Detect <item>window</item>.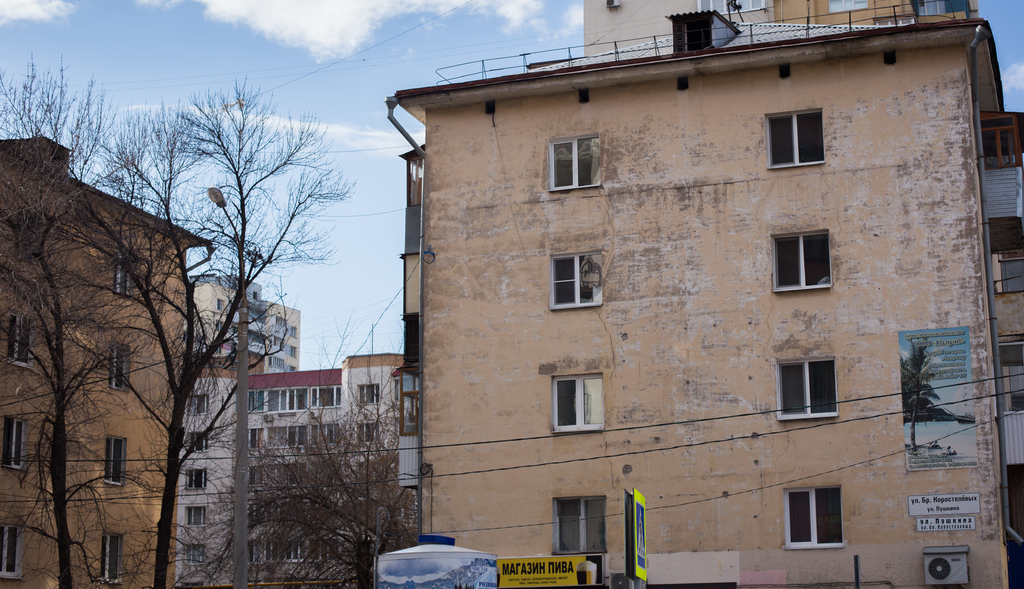
Detected at (287, 361, 295, 371).
